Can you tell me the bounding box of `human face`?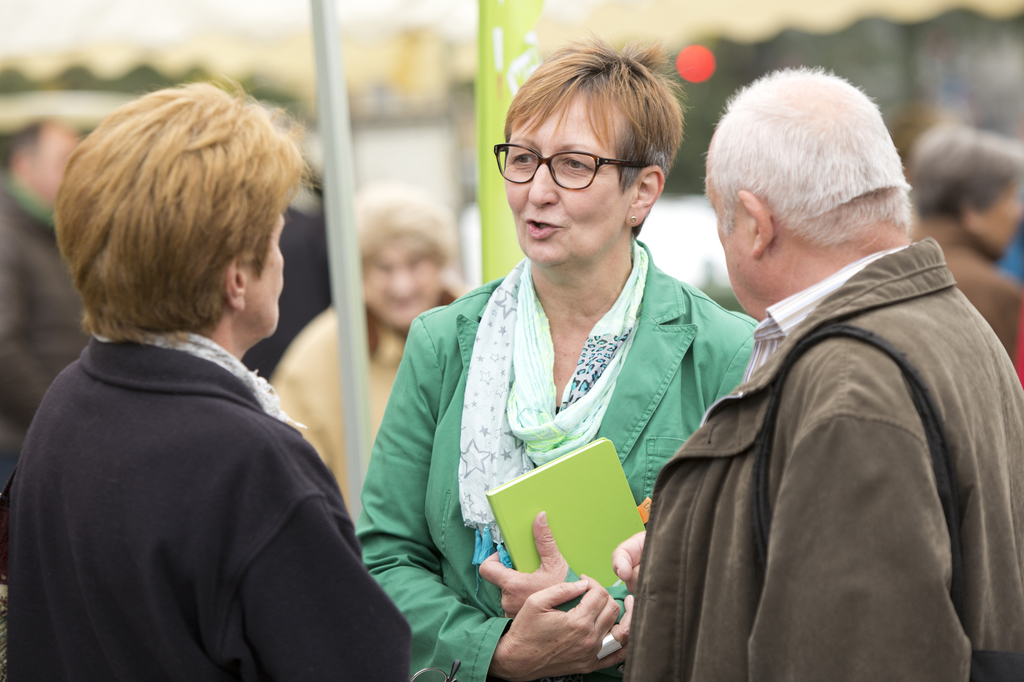
(left=31, top=122, right=76, bottom=204).
